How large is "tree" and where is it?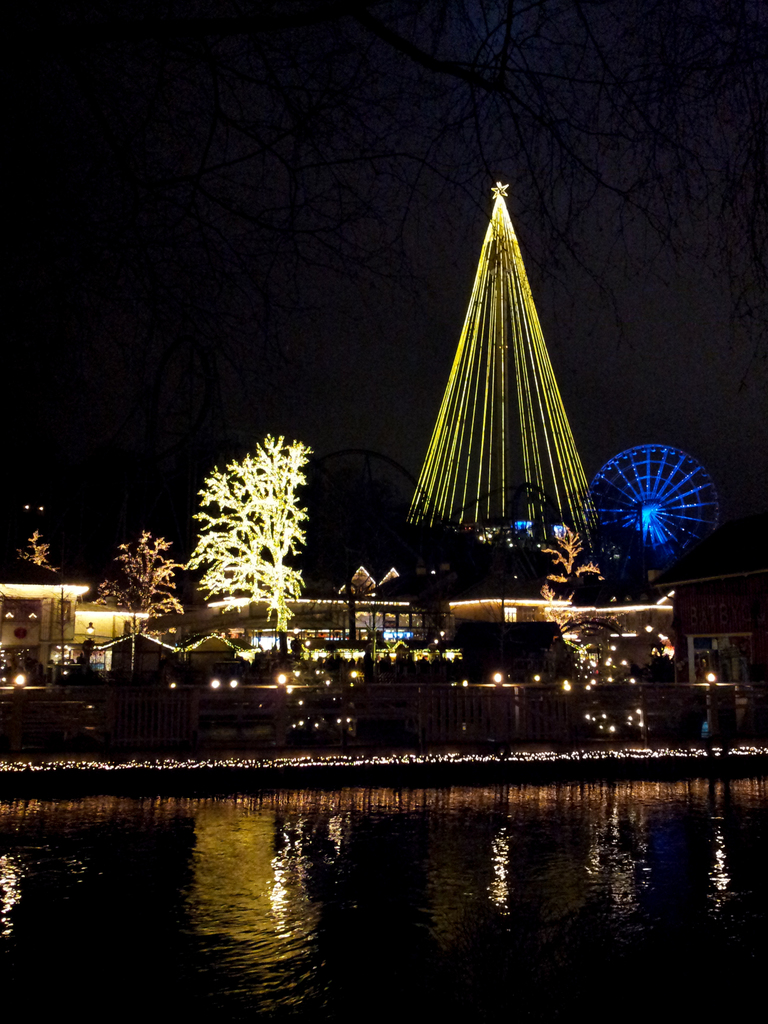
Bounding box: BBox(19, 531, 65, 574).
